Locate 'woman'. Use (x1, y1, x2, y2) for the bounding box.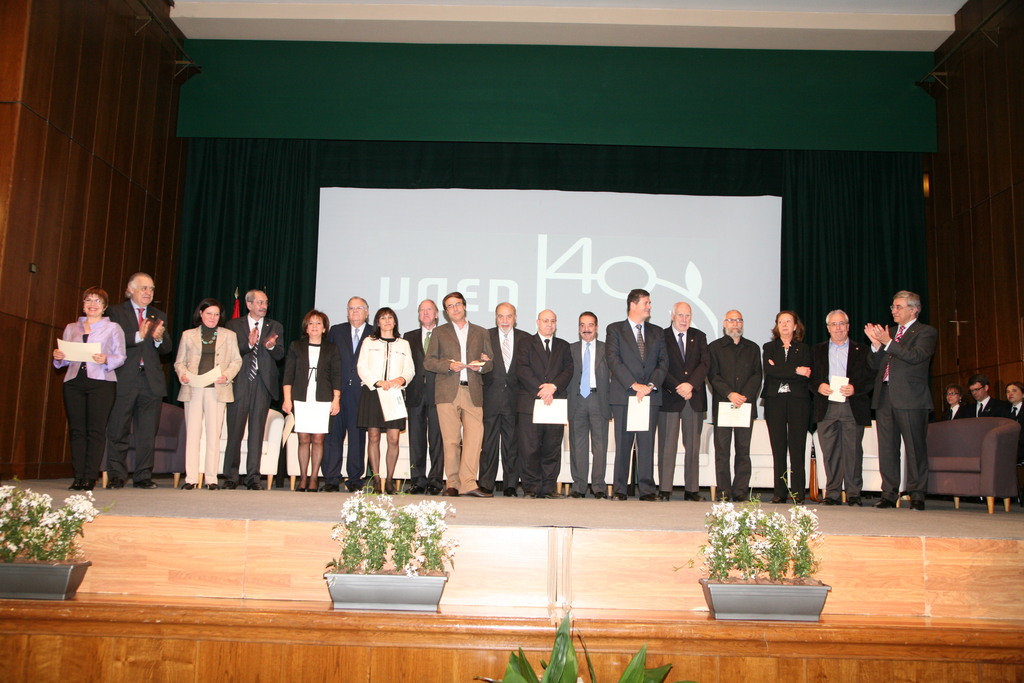
(282, 309, 344, 490).
